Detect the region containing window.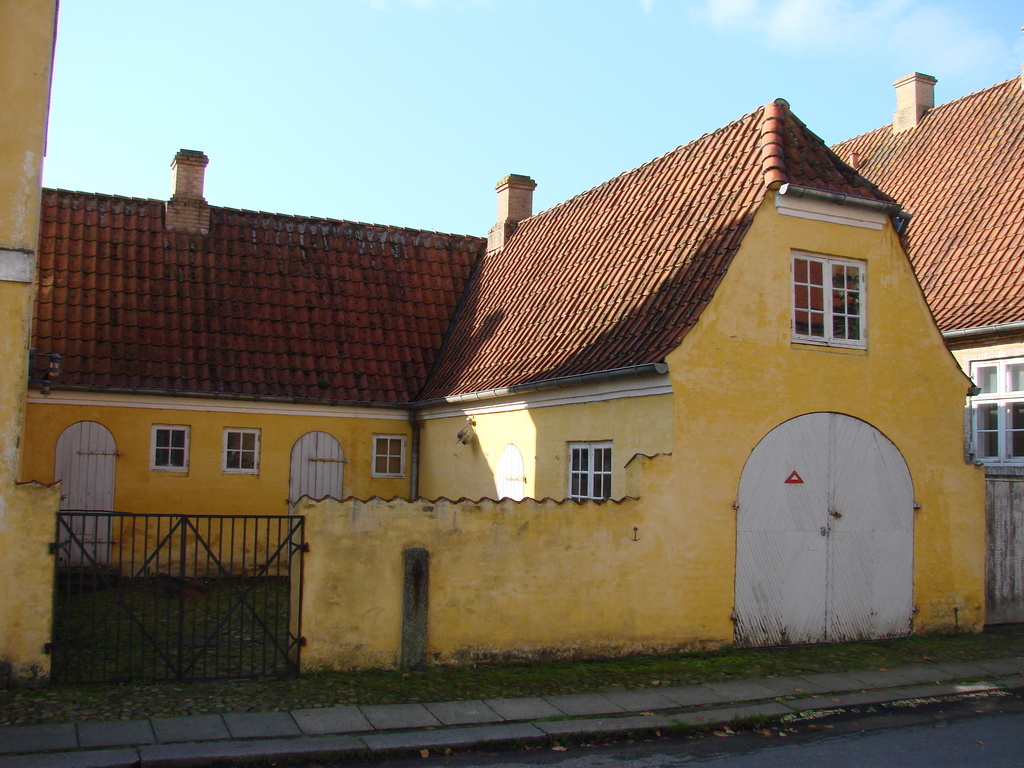
pyautogui.locateOnScreen(966, 362, 1023, 479).
